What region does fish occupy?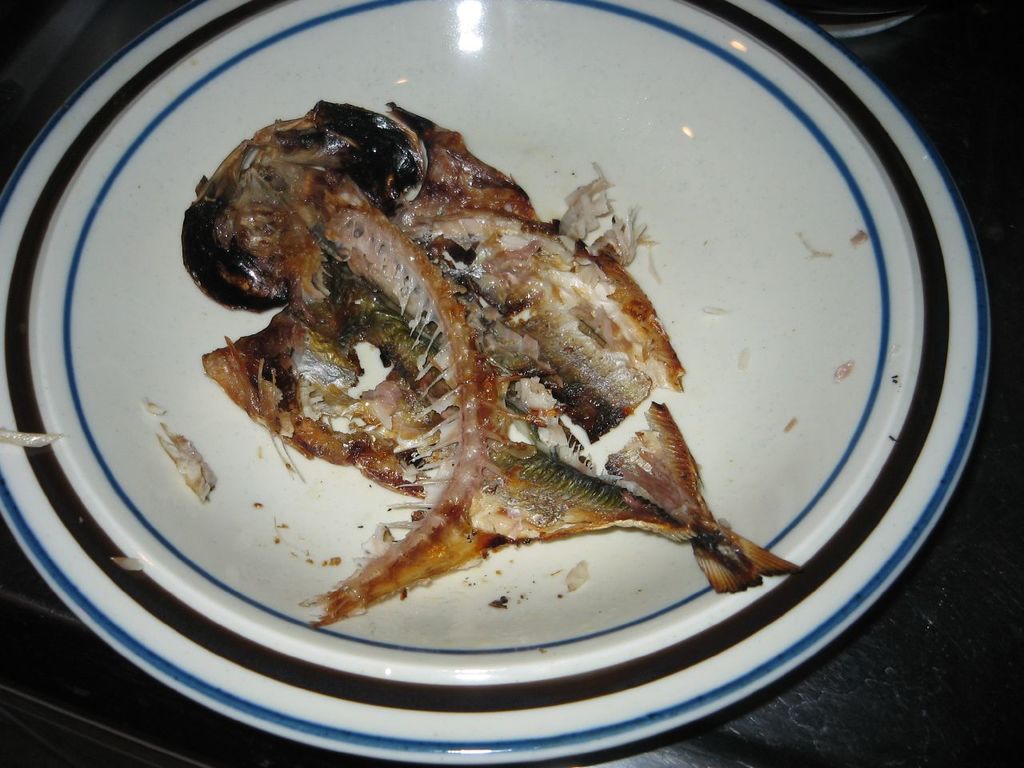
[x1=178, y1=104, x2=800, y2=606].
